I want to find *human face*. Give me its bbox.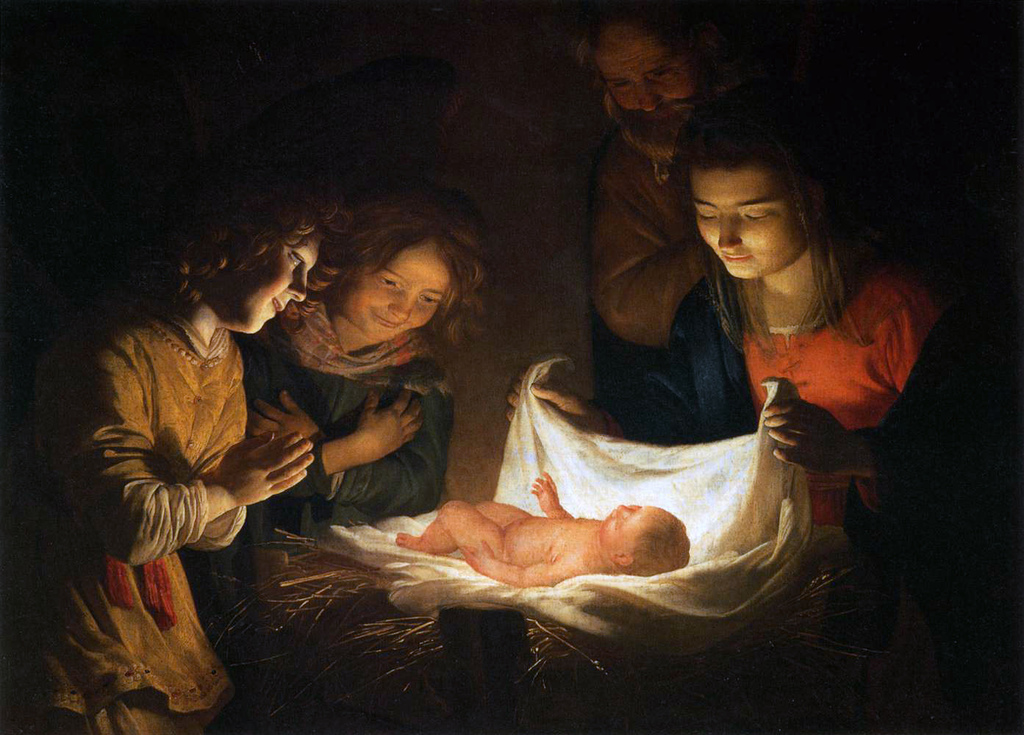
<bbox>333, 240, 450, 346</bbox>.
